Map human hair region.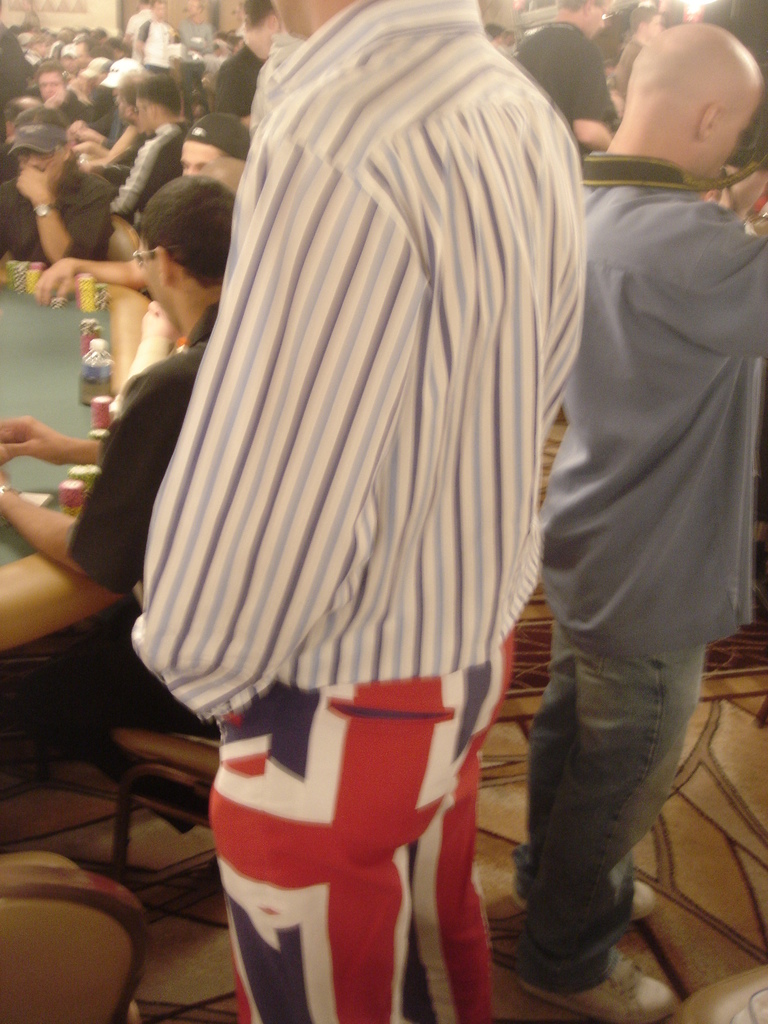
Mapped to <region>552, 1, 608, 15</region>.
